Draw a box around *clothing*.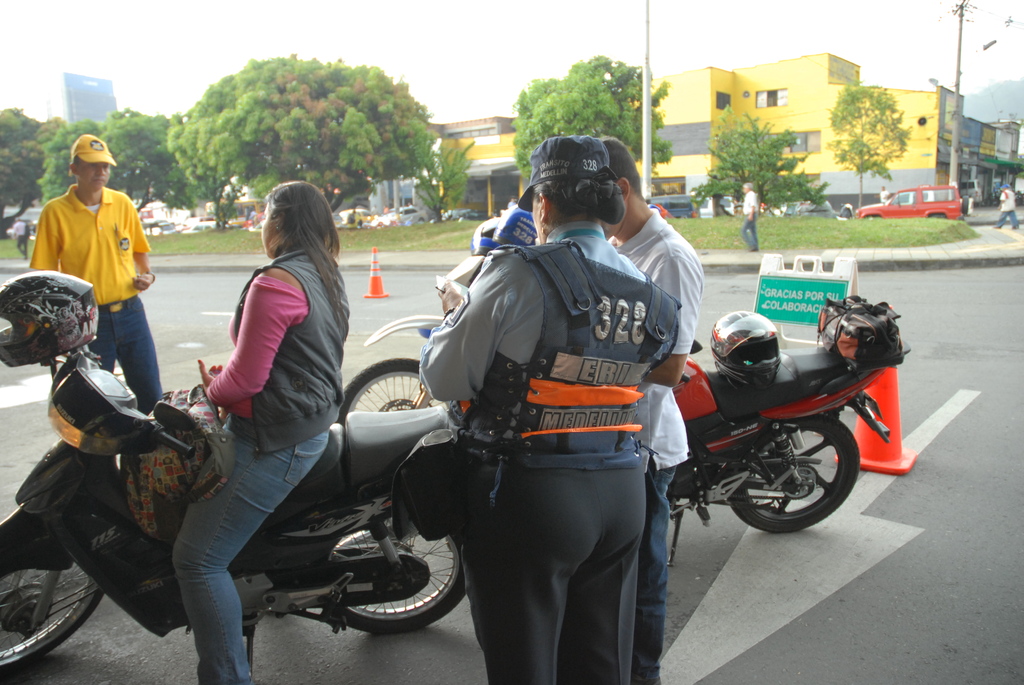
[881,188,891,201].
